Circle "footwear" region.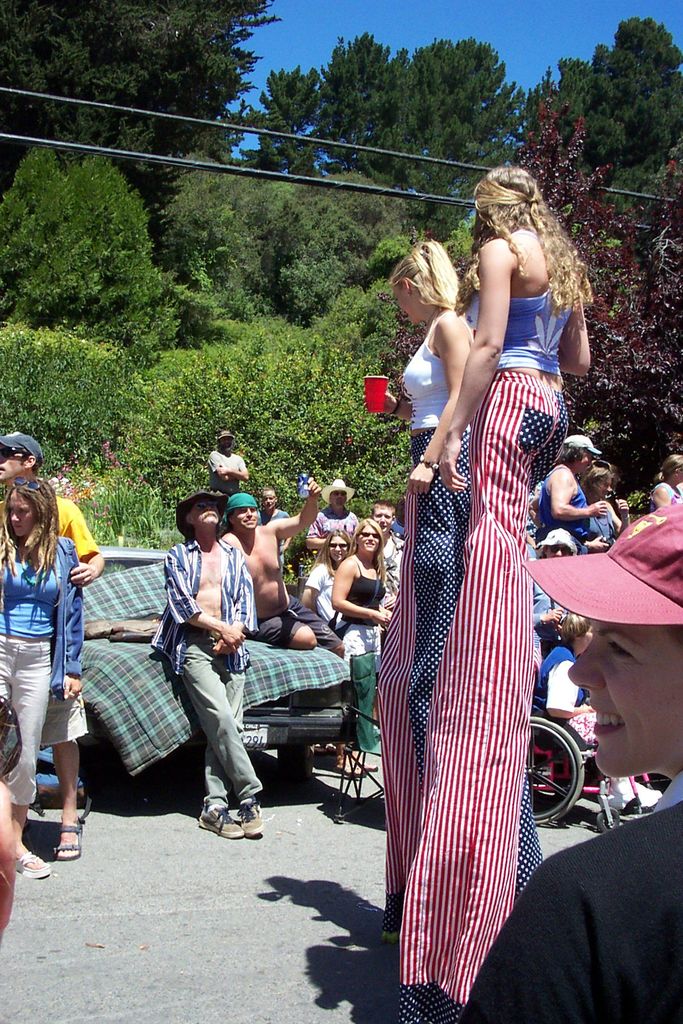
Region: (237,799,260,837).
